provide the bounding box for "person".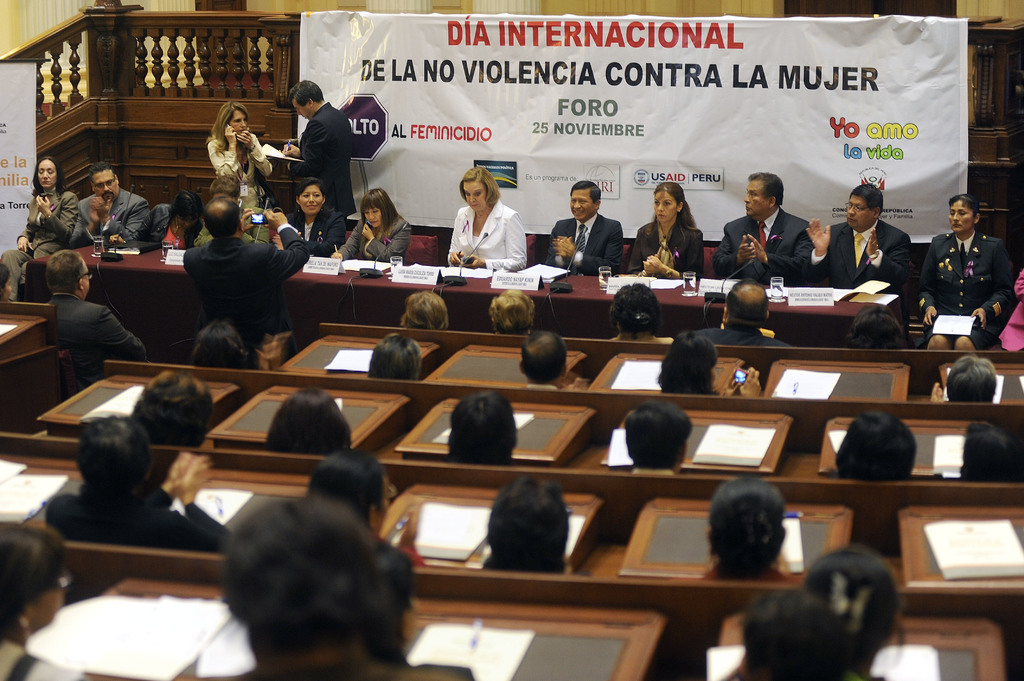
692/271/792/346.
